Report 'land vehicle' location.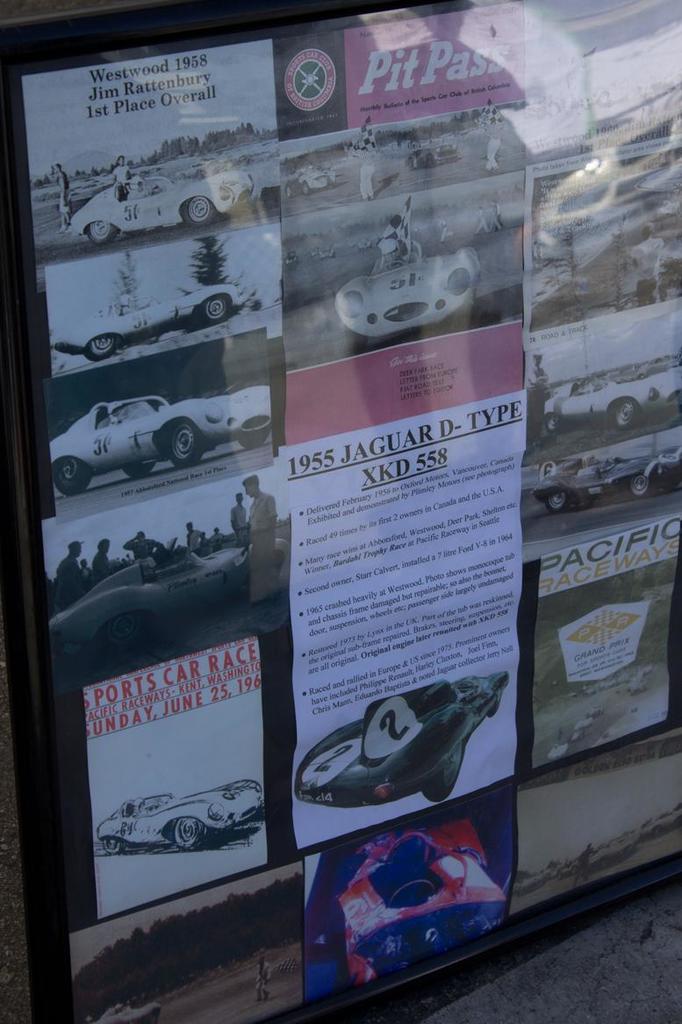
Report: (left=46, top=386, right=274, bottom=496).
